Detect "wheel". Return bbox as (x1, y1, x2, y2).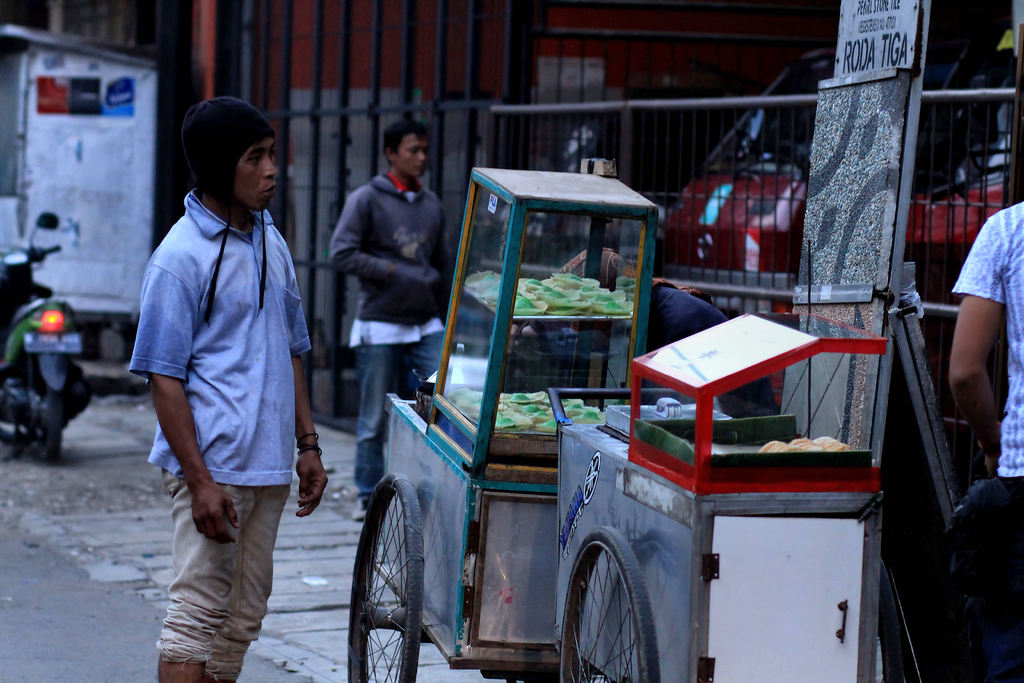
(351, 472, 438, 668).
